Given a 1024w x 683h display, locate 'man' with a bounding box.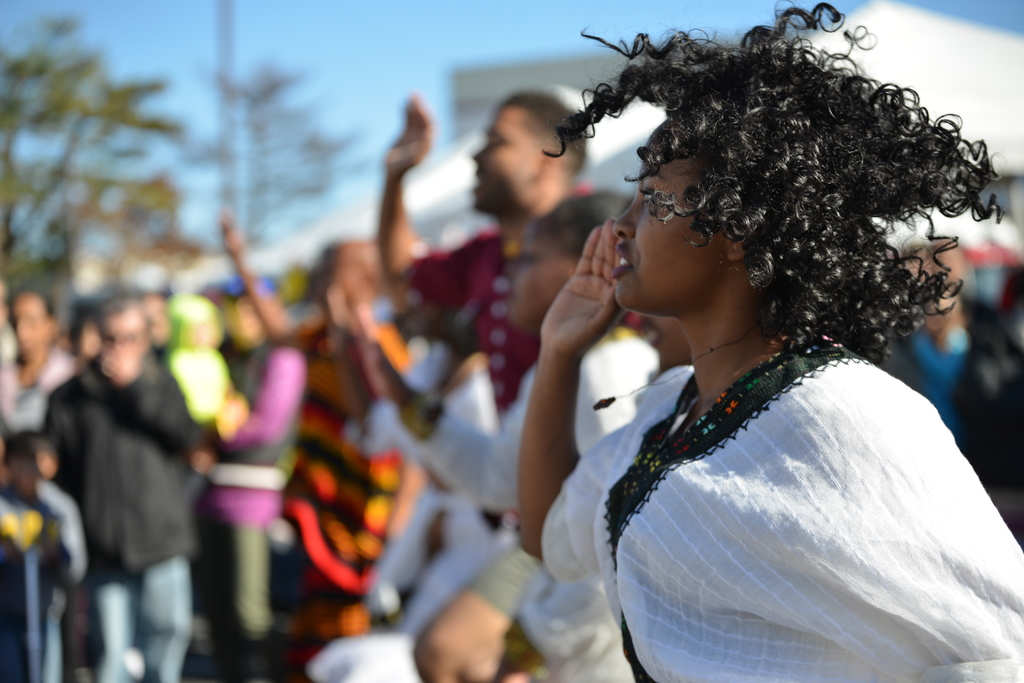
Located: left=44, top=296, right=209, bottom=682.
